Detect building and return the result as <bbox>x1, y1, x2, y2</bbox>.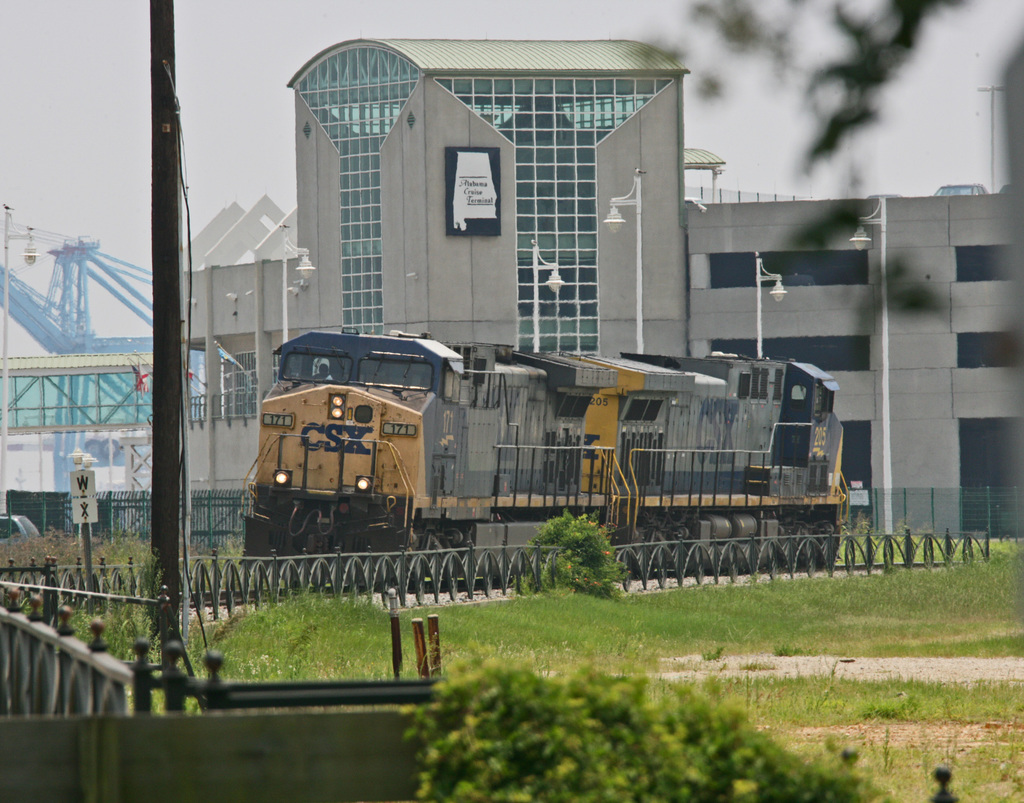
<bbox>0, 350, 193, 527</bbox>.
